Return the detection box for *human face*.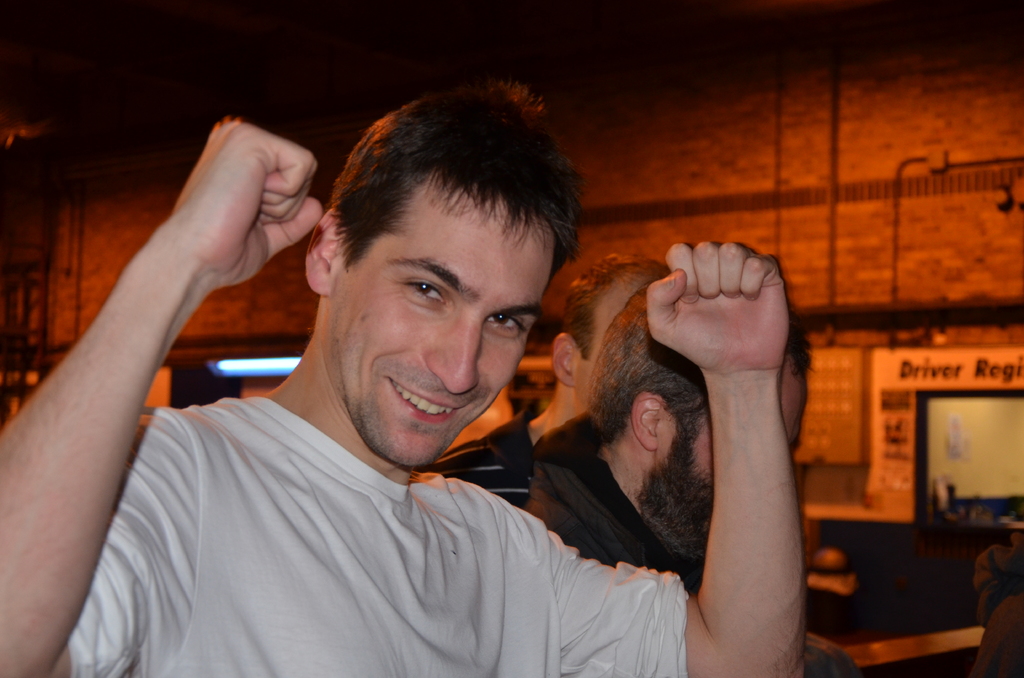
left=333, top=163, right=559, bottom=474.
